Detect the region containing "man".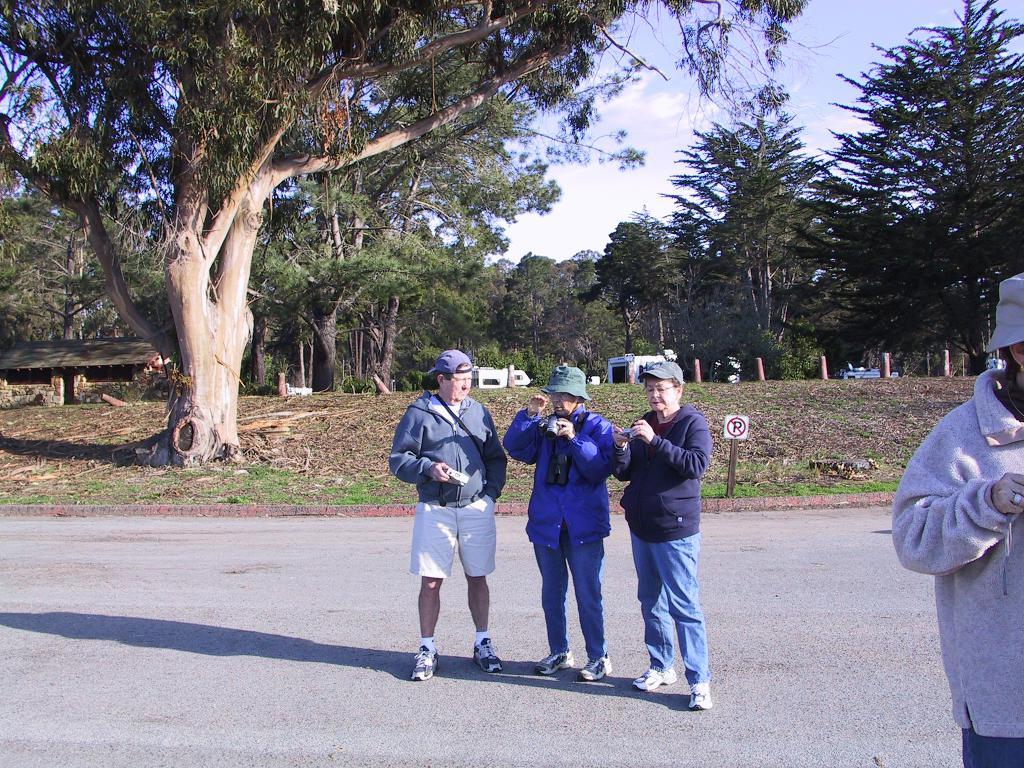
x1=392, y1=343, x2=510, y2=685.
